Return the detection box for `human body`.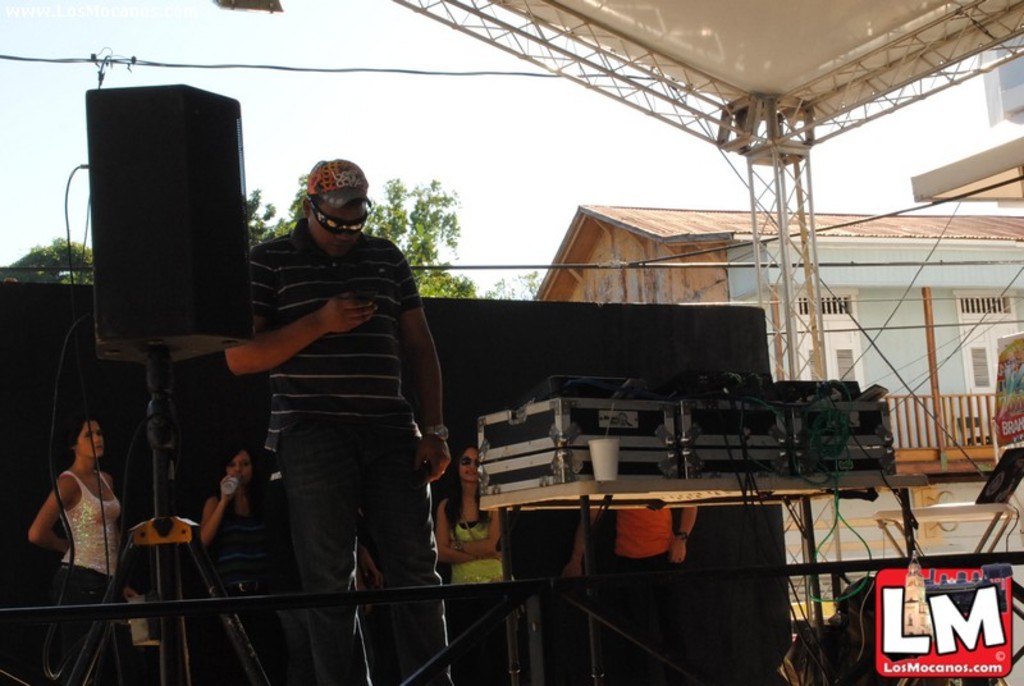
BBox(435, 438, 508, 685).
